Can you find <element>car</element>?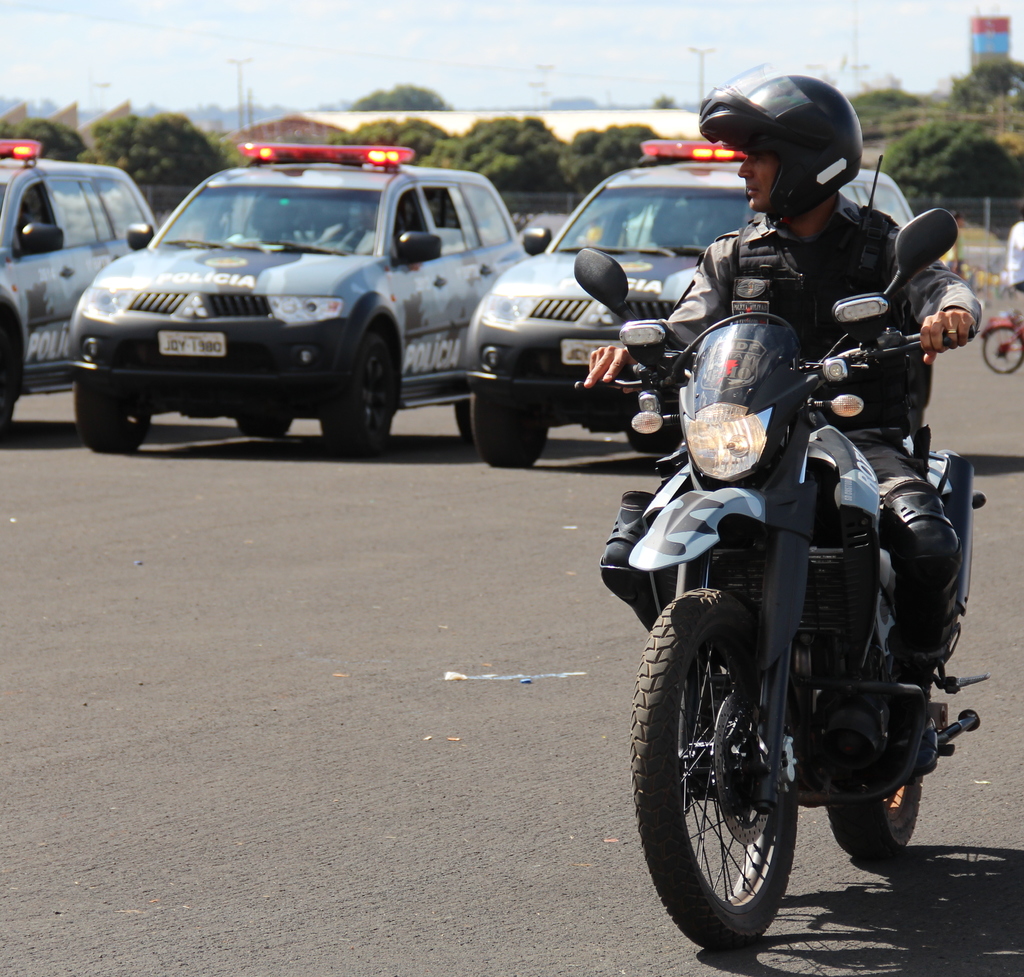
Yes, bounding box: [x1=0, y1=134, x2=156, y2=438].
